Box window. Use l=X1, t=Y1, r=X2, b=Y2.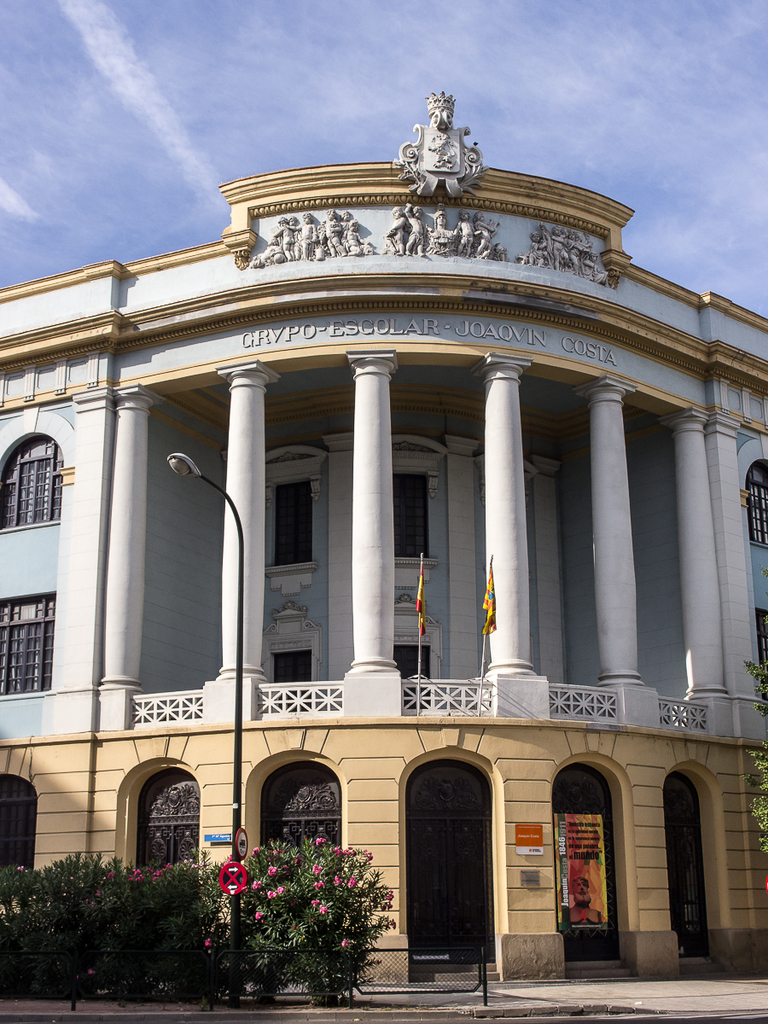
l=0, t=436, r=65, b=532.
